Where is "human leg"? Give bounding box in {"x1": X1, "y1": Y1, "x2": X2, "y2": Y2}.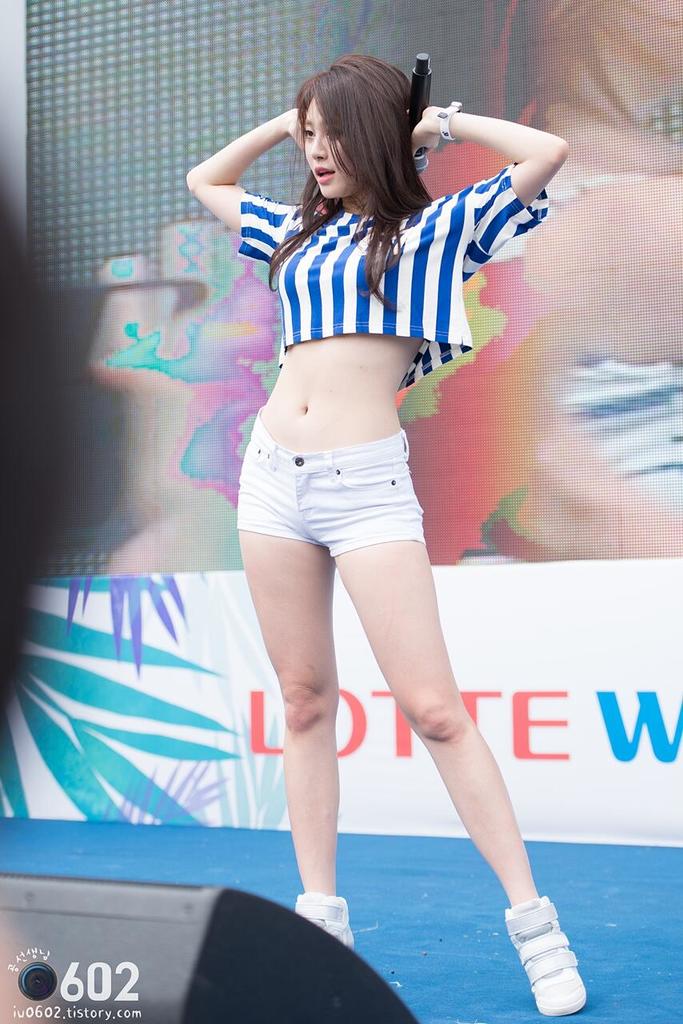
{"x1": 241, "y1": 520, "x2": 351, "y2": 955}.
